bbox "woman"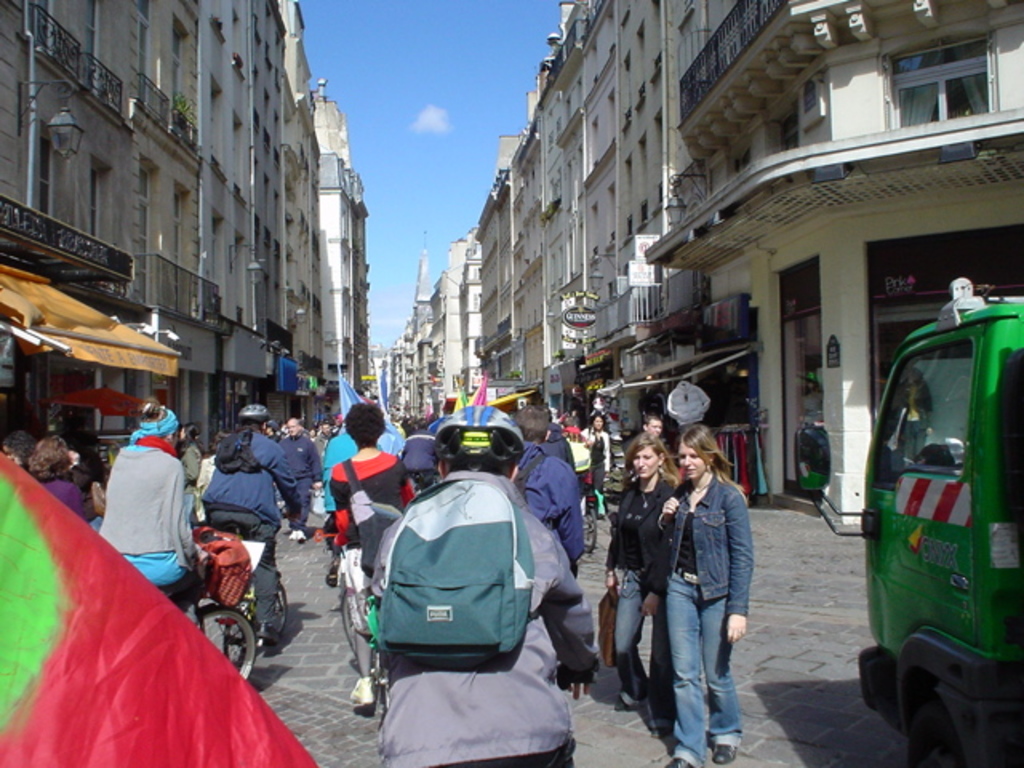
[x1=587, y1=435, x2=675, y2=704]
